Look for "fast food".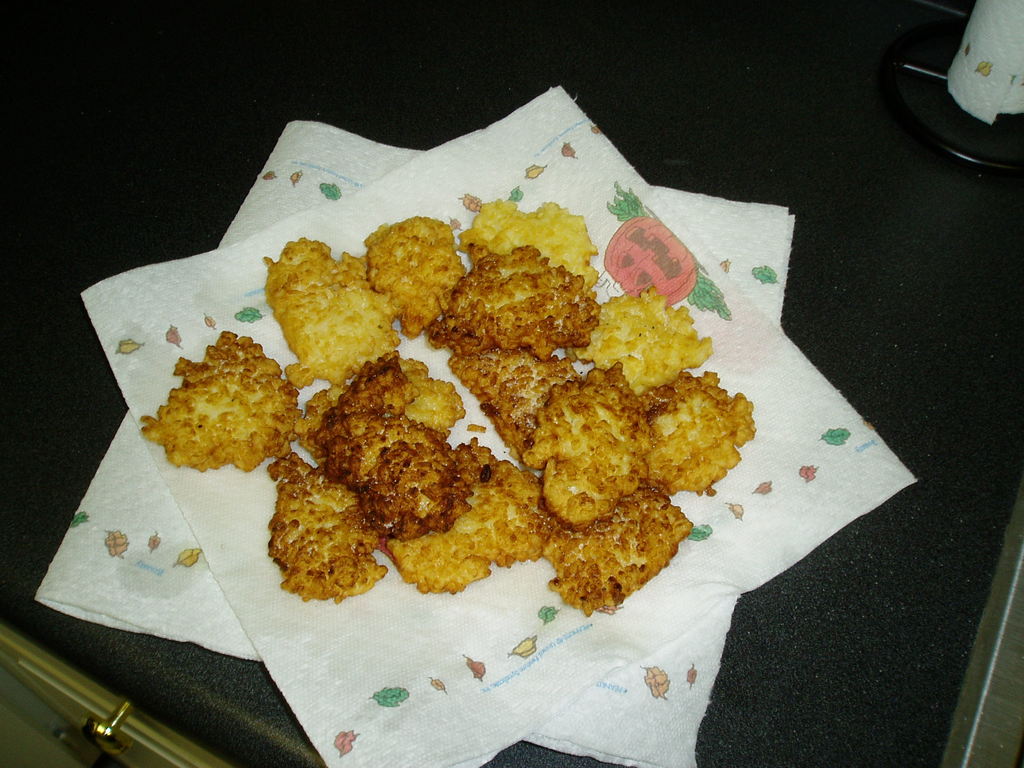
Found: [141, 303, 292, 465].
